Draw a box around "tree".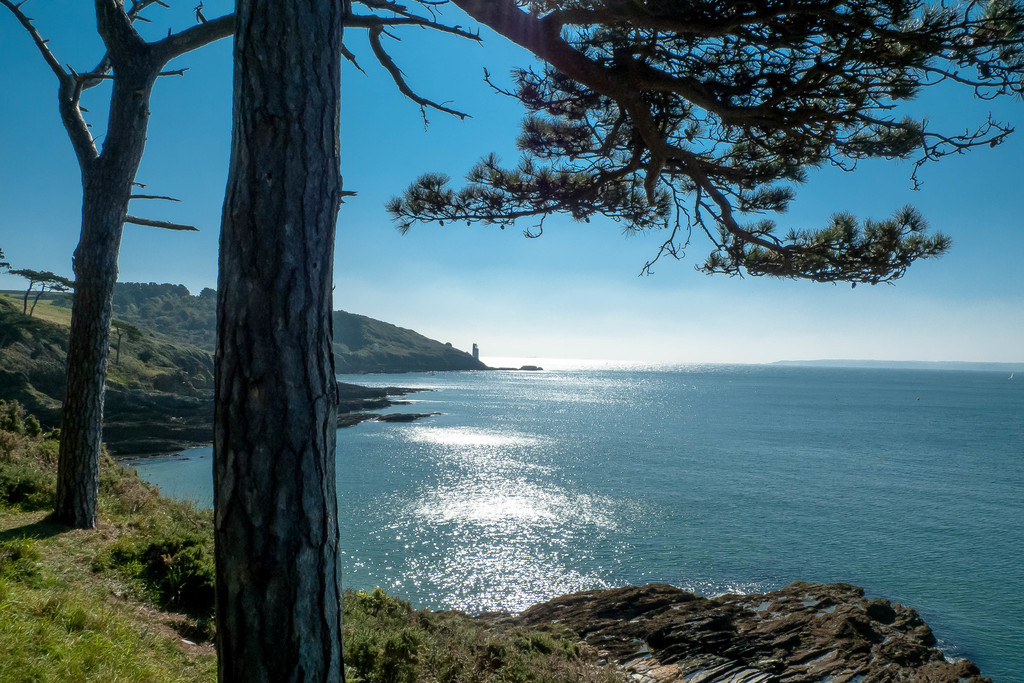
(2, 0, 479, 534).
